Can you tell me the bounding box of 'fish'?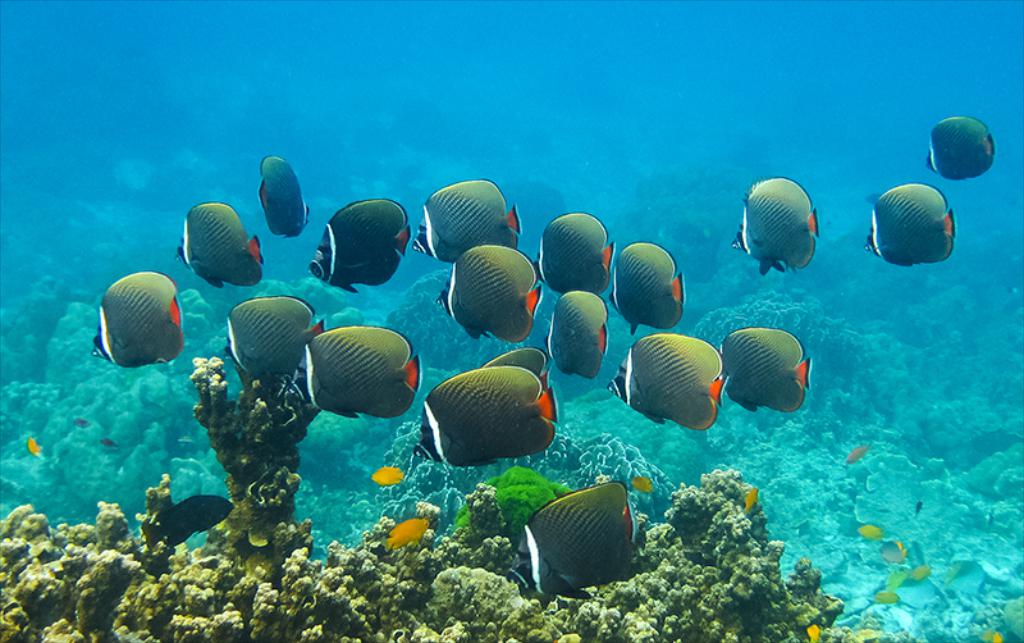
(305, 322, 422, 425).
